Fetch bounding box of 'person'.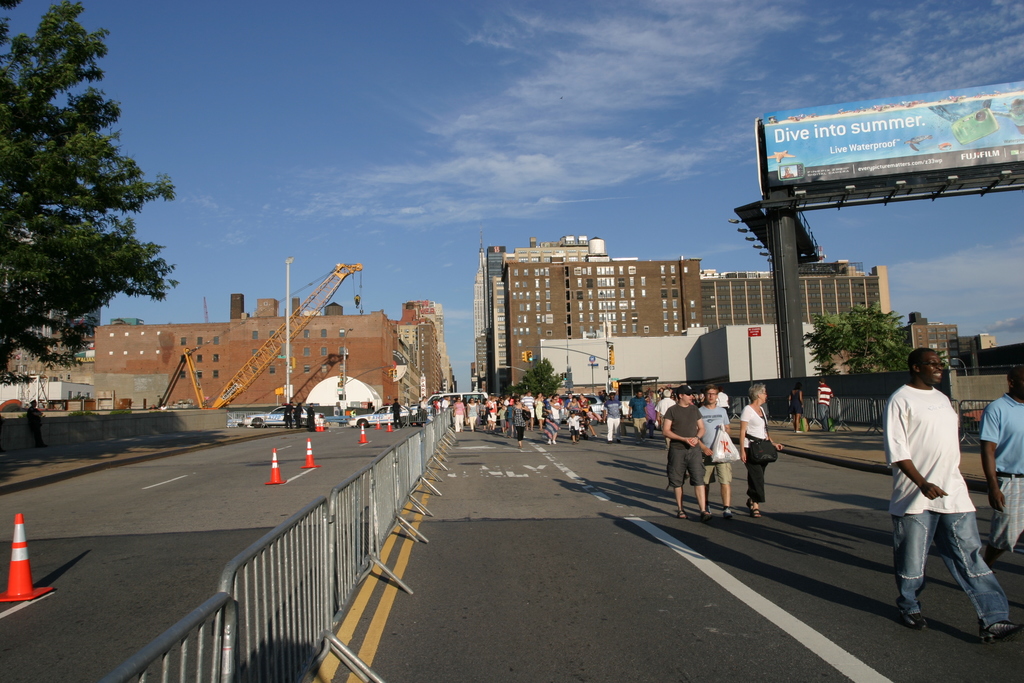
Bbox: 564/410/583/440.
